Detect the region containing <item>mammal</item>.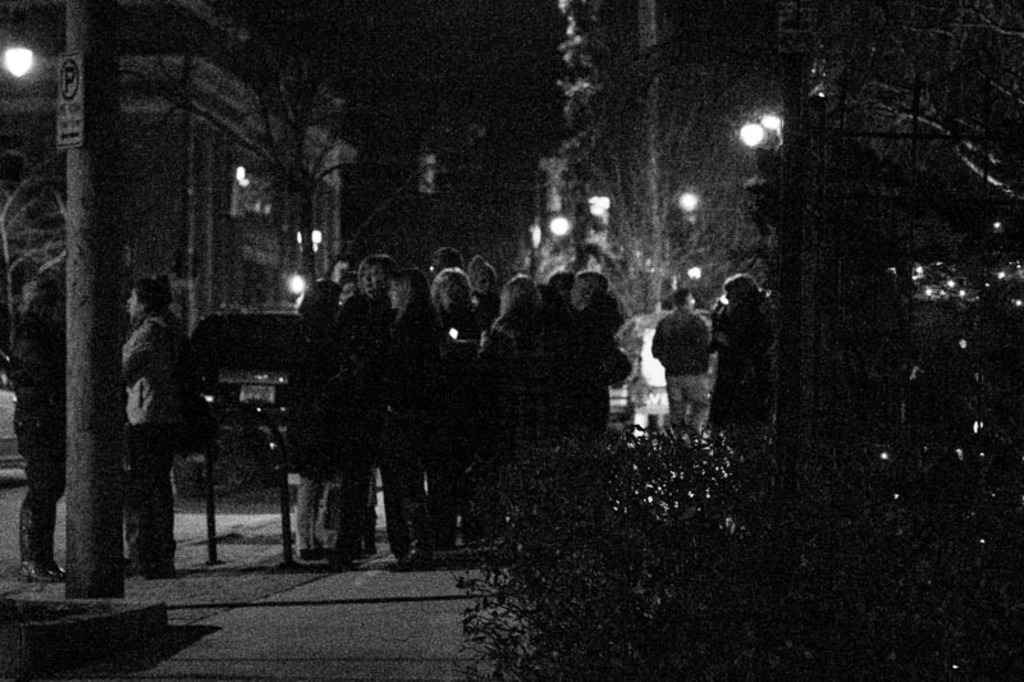
<region>641, 290, 675, 436</region>.
